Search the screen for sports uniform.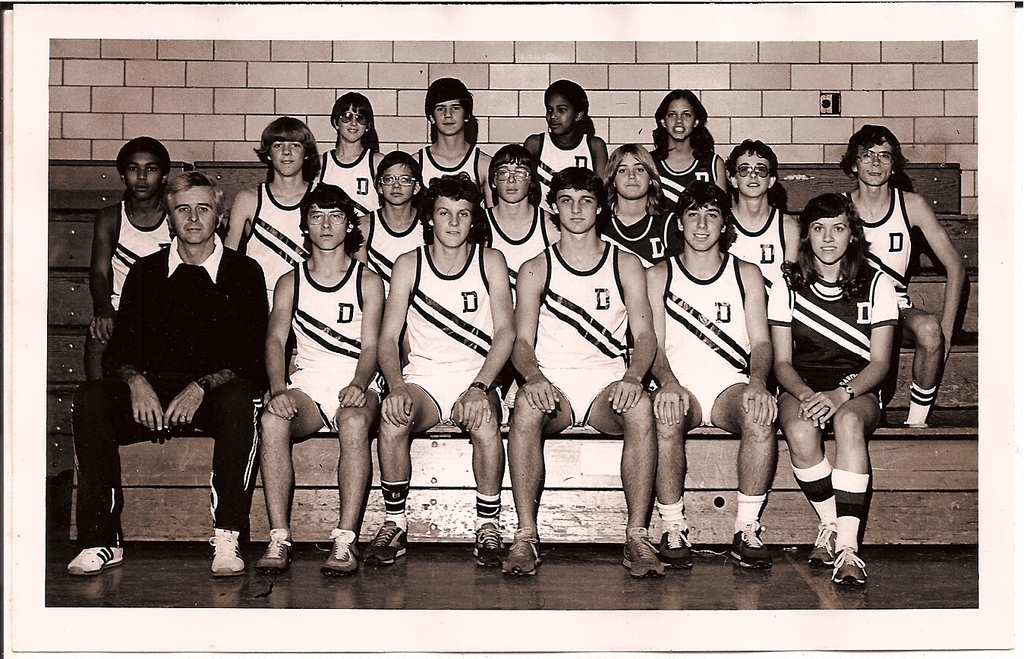
Found at crop(716, 200, 792, 332).
